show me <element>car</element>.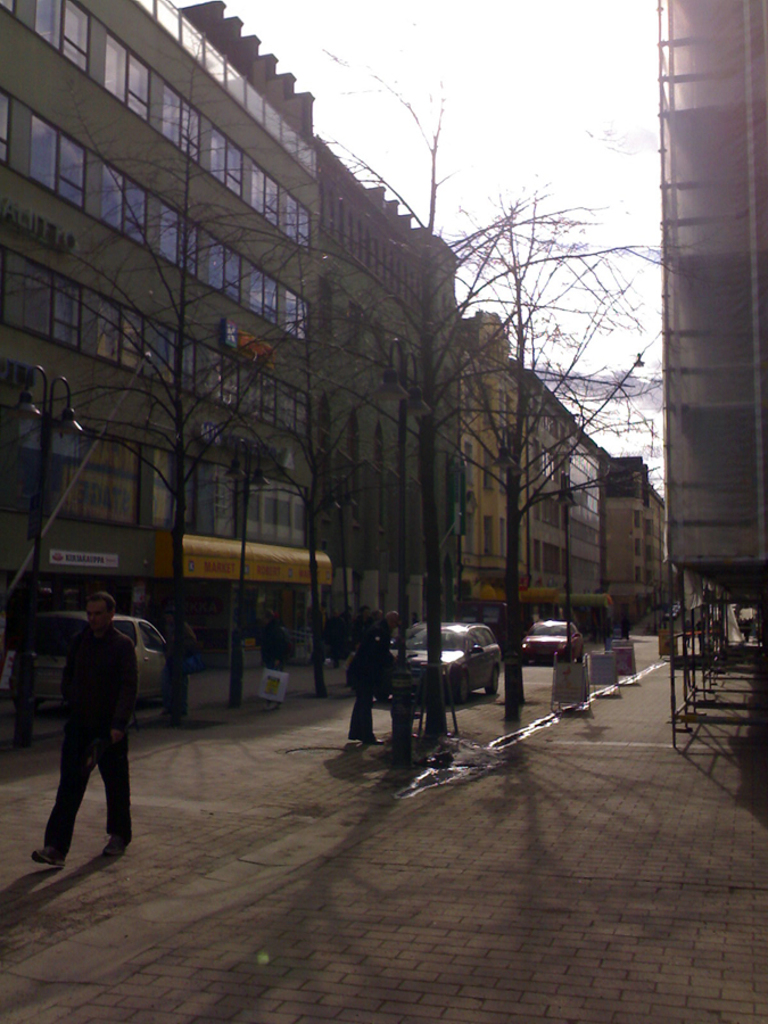
<element>car</element> is here: 378, 620, 501, 711.
